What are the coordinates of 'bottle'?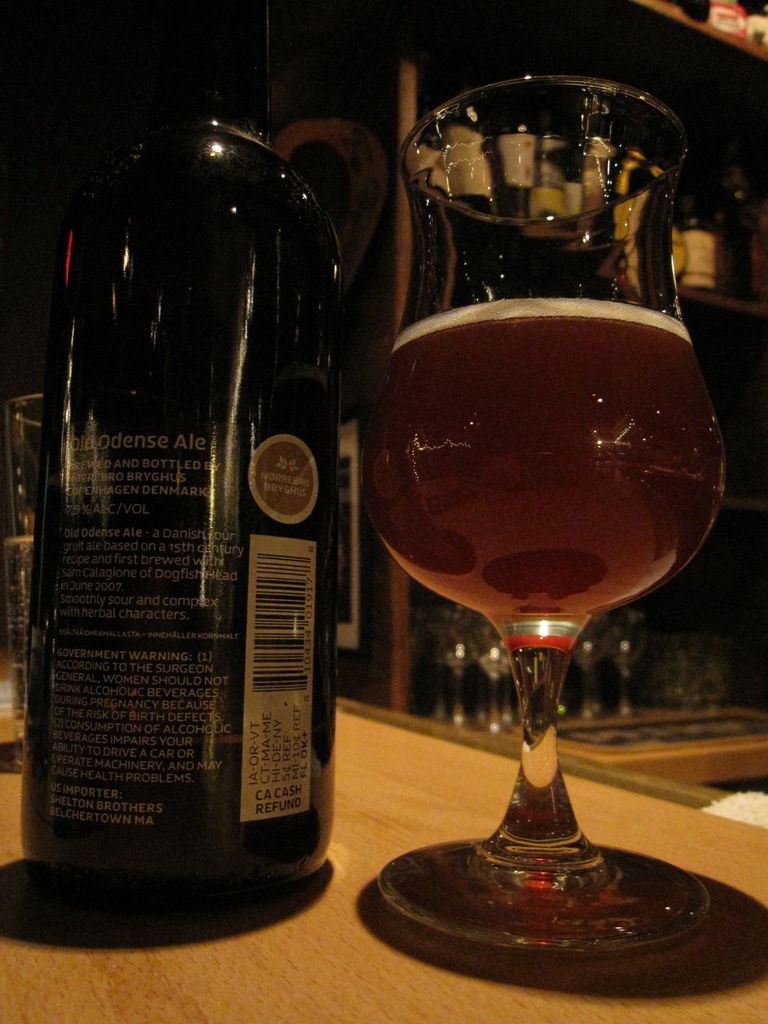
<box>444,108,531,220</box>.
